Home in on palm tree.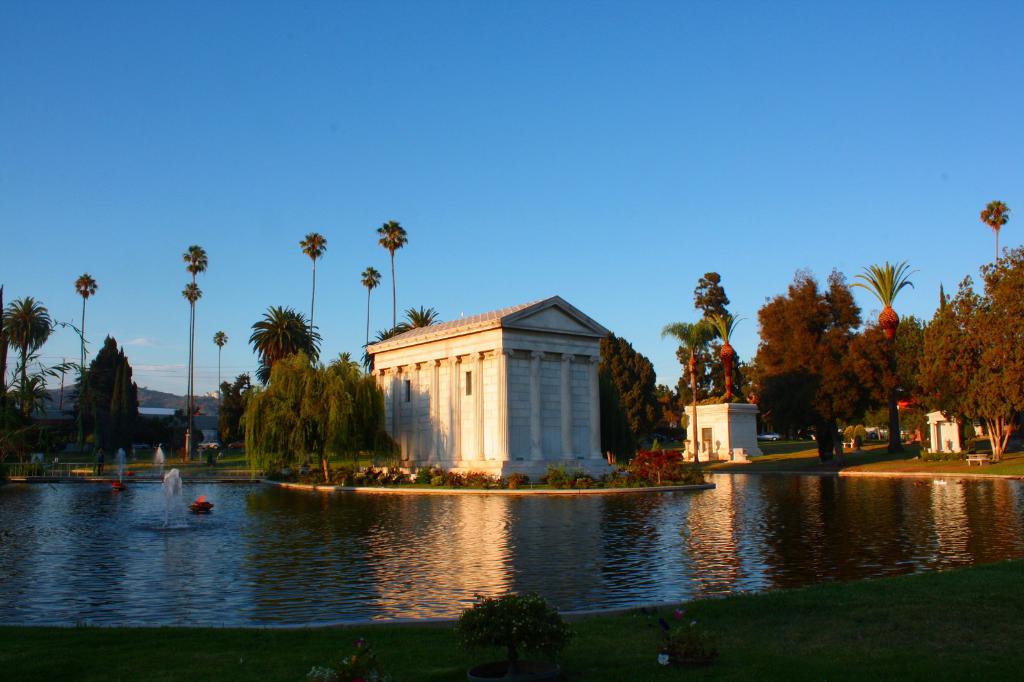
Homed in at select_region(360, 321, 405, 376).
